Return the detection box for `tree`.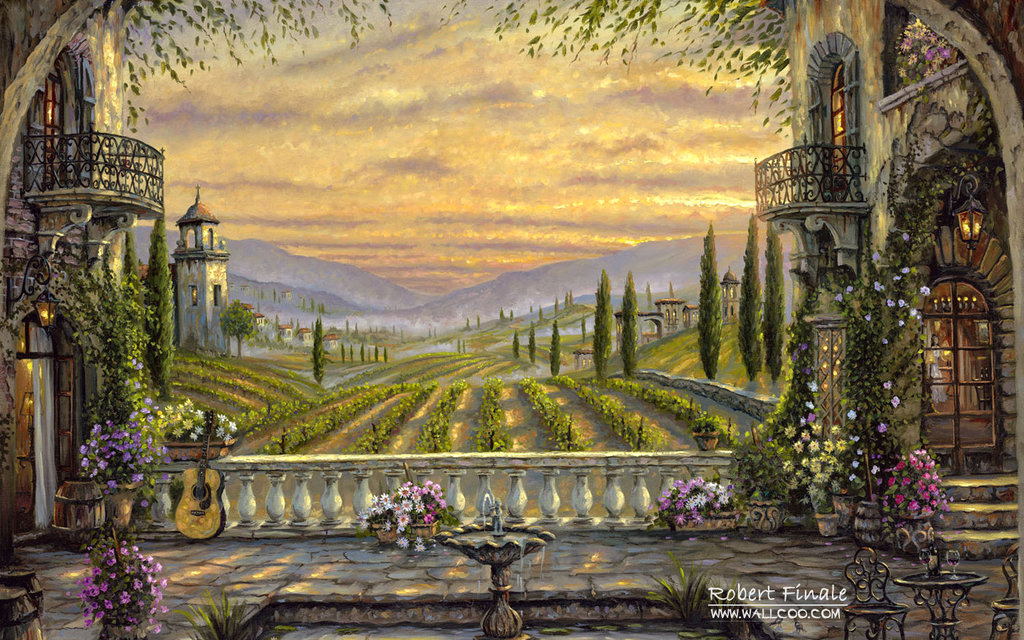
<box>734,214,767,384</box>.
